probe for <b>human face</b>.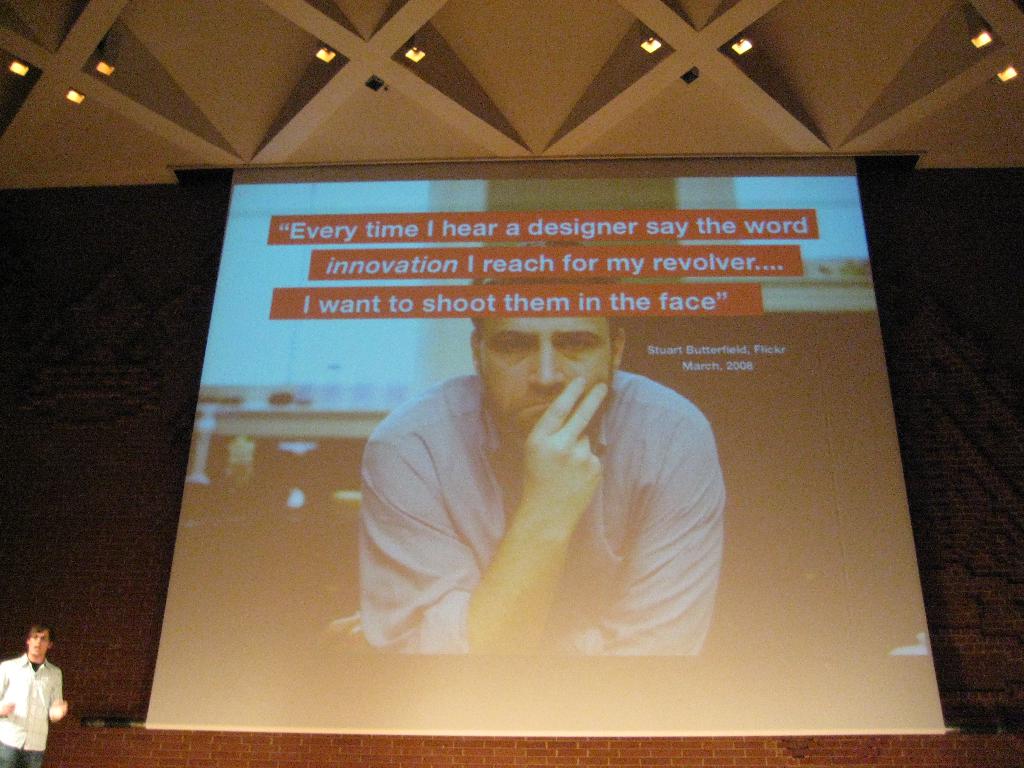
Probe result: [left=27, top=625, right=47, bottom=655].
